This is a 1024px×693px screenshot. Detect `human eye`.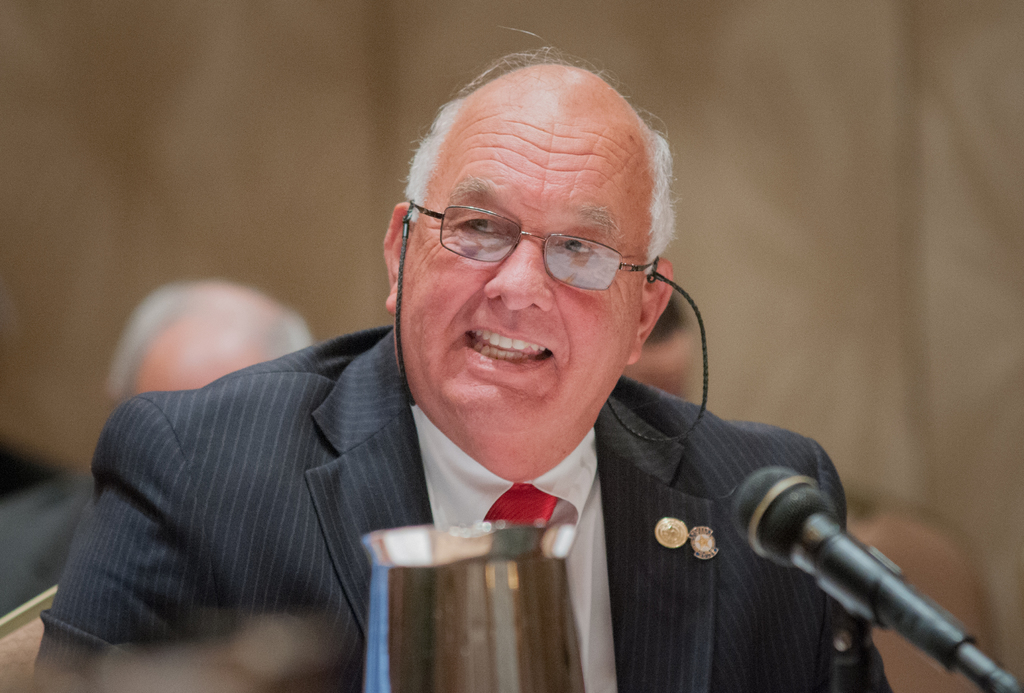
rect(555, 235, 596, 259).
